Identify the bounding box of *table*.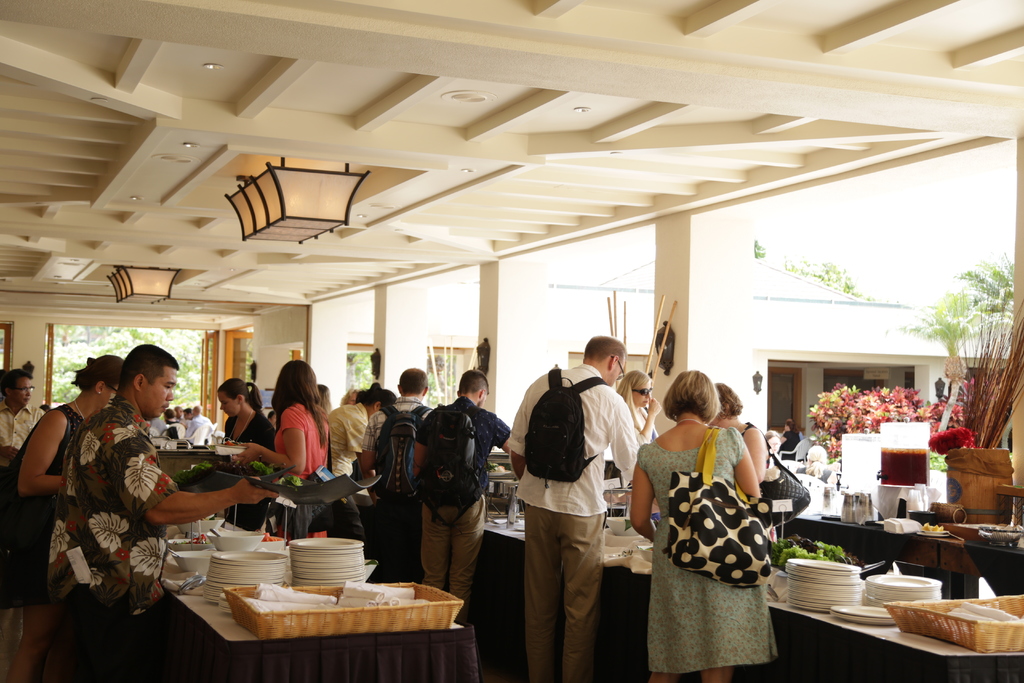
[490, 509, 1023, 682].
